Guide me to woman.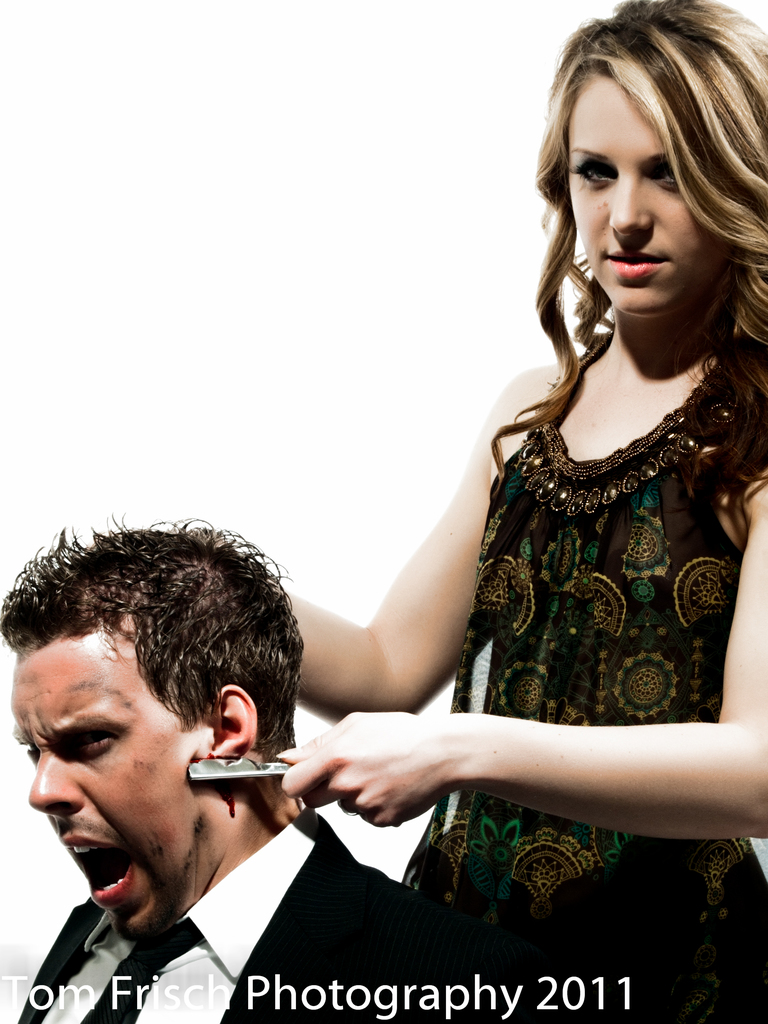
Guidance: {"left": 184, "top": 0, "right": 767, "bottom": 1023}.
